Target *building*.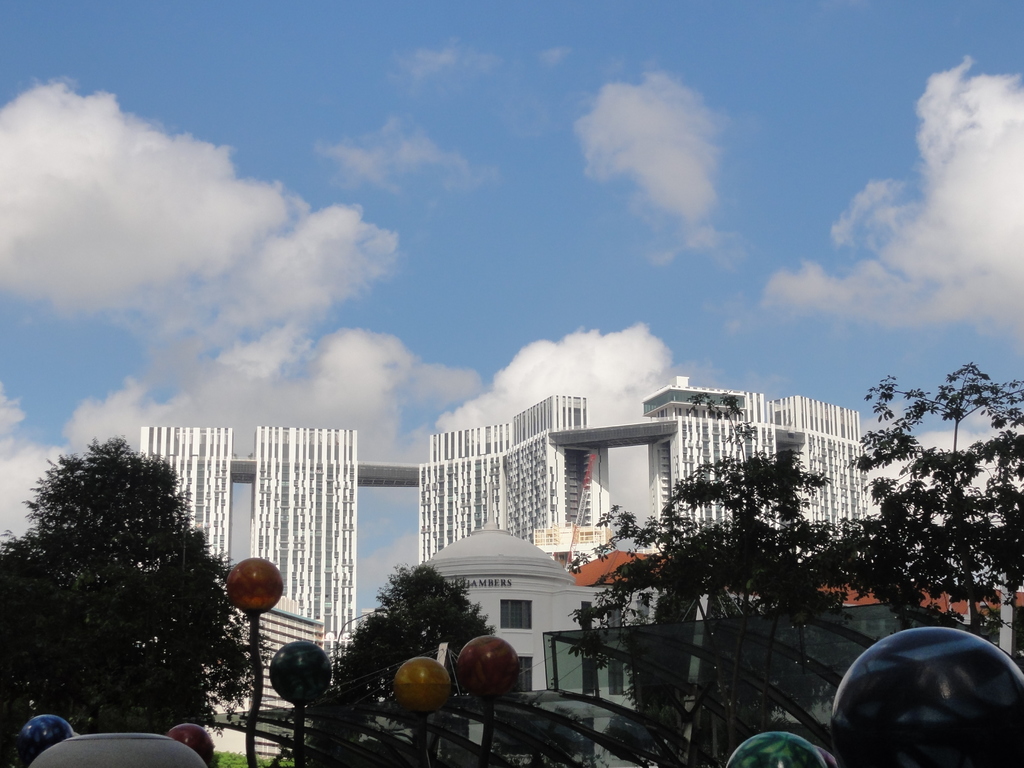
Target region: select_region(143, 423, 227, 584).
